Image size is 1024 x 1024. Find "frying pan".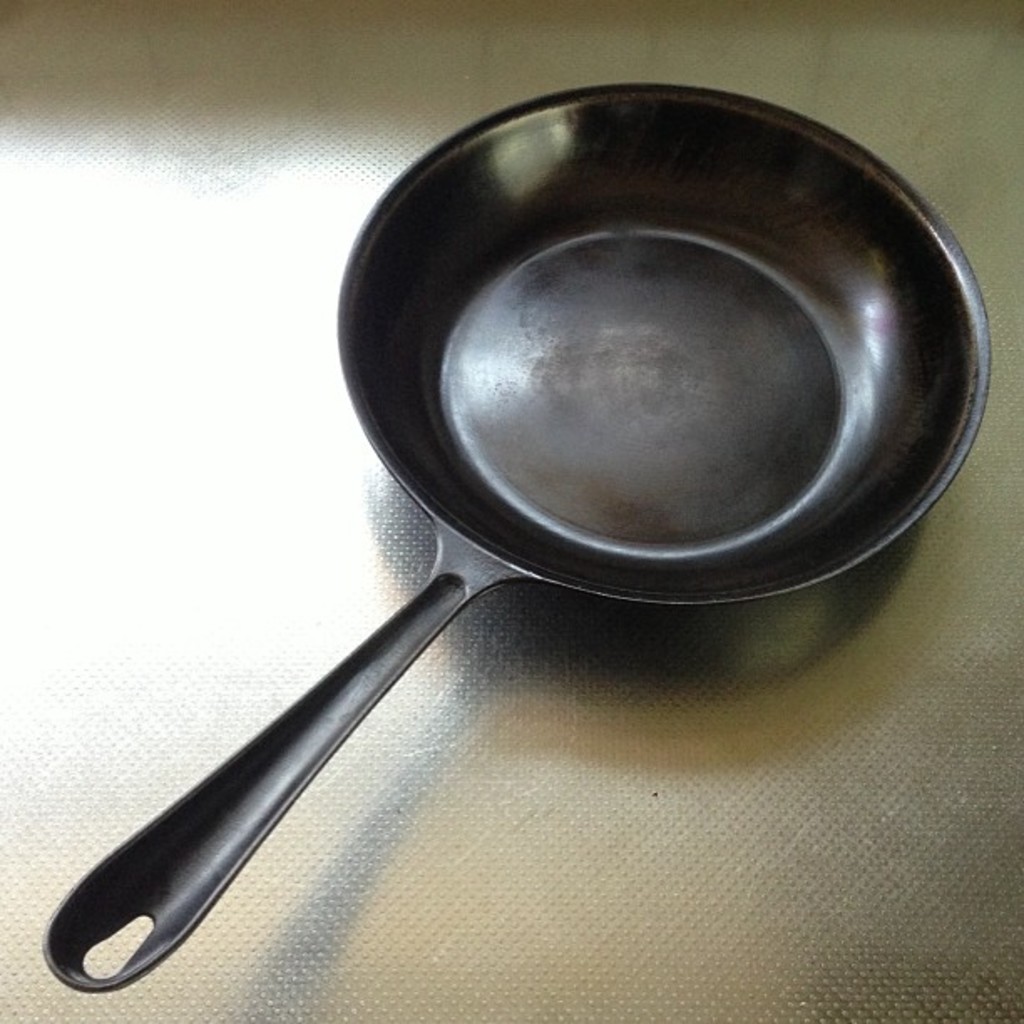
x1=38, y1=77, x2=987, y2=991.
